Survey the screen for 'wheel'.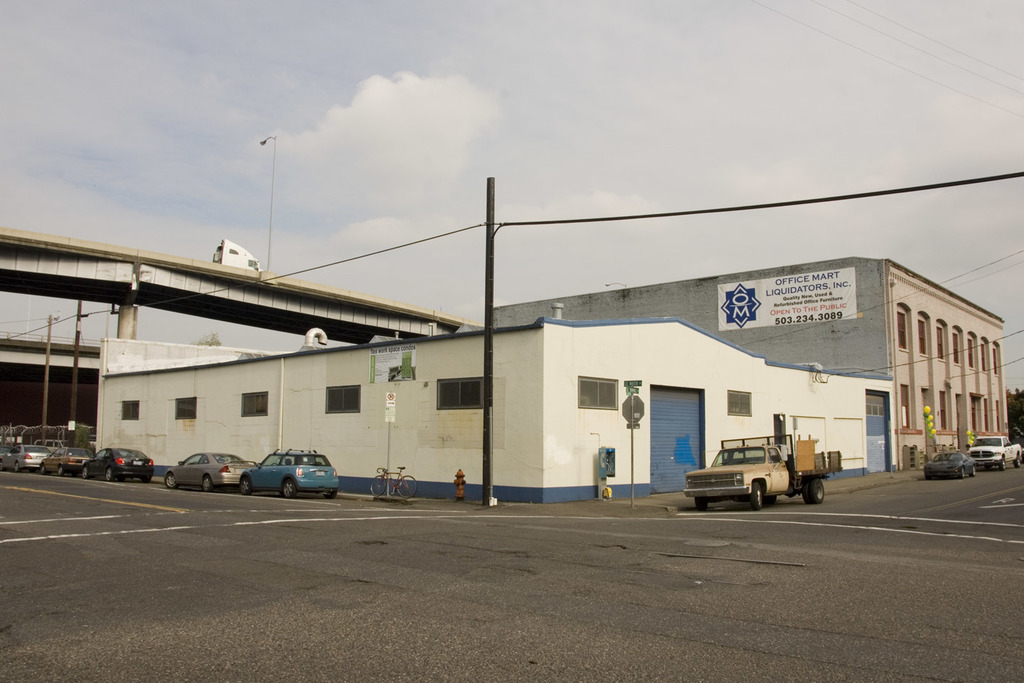
Survey found: (11, 460, 21, 475).
